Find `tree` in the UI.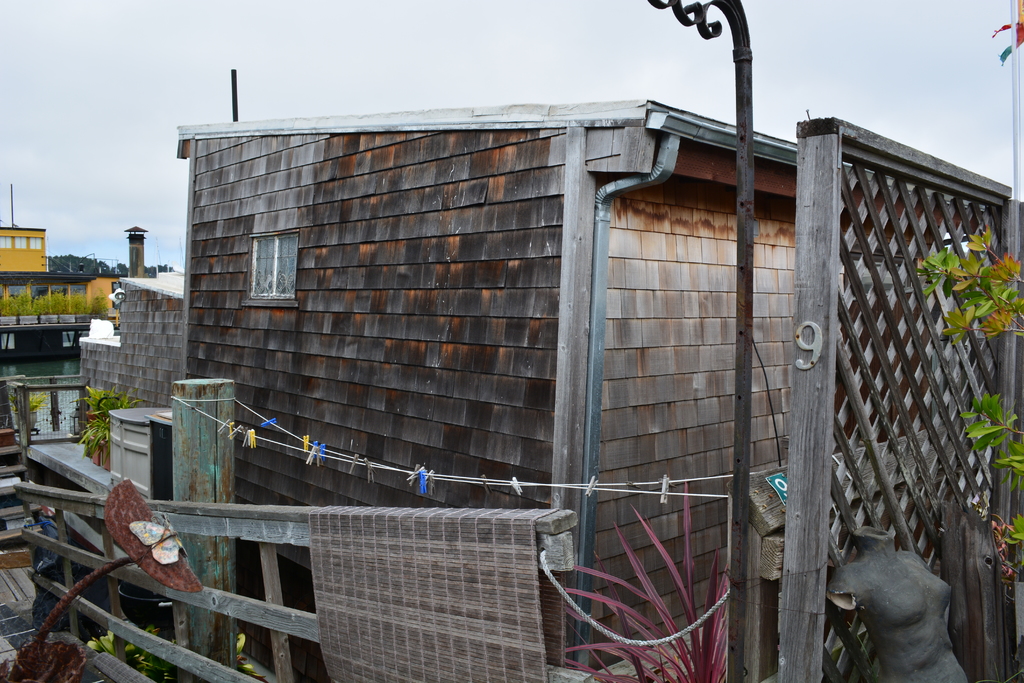
UI element at box=[908, 220, 1023, 572].
